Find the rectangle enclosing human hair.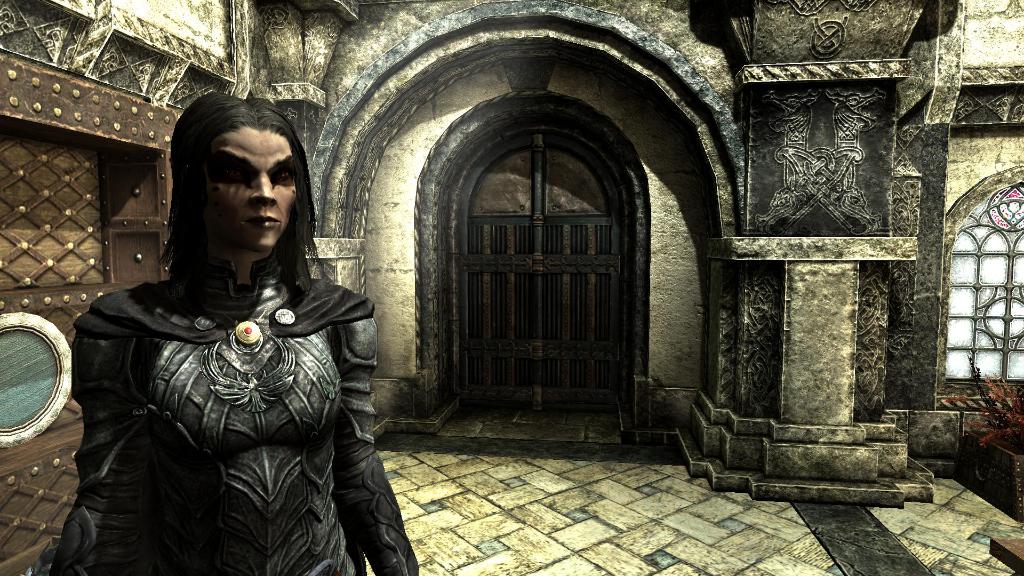
region(147, 92, 317, 319).
